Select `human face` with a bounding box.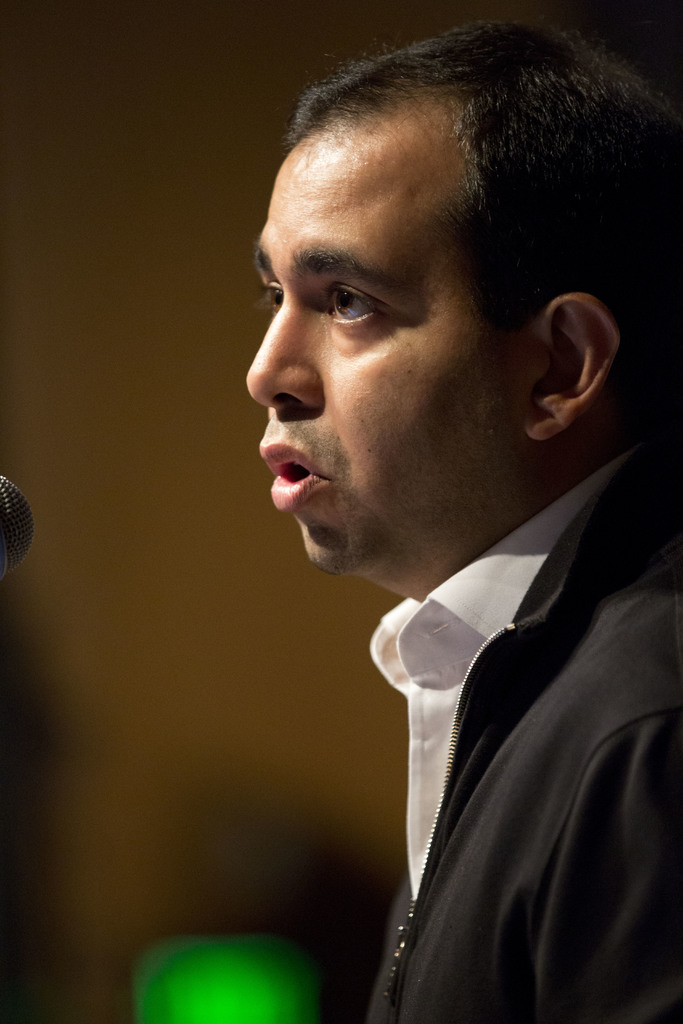
x1=247 y1=141 x2=539 y2=576.
